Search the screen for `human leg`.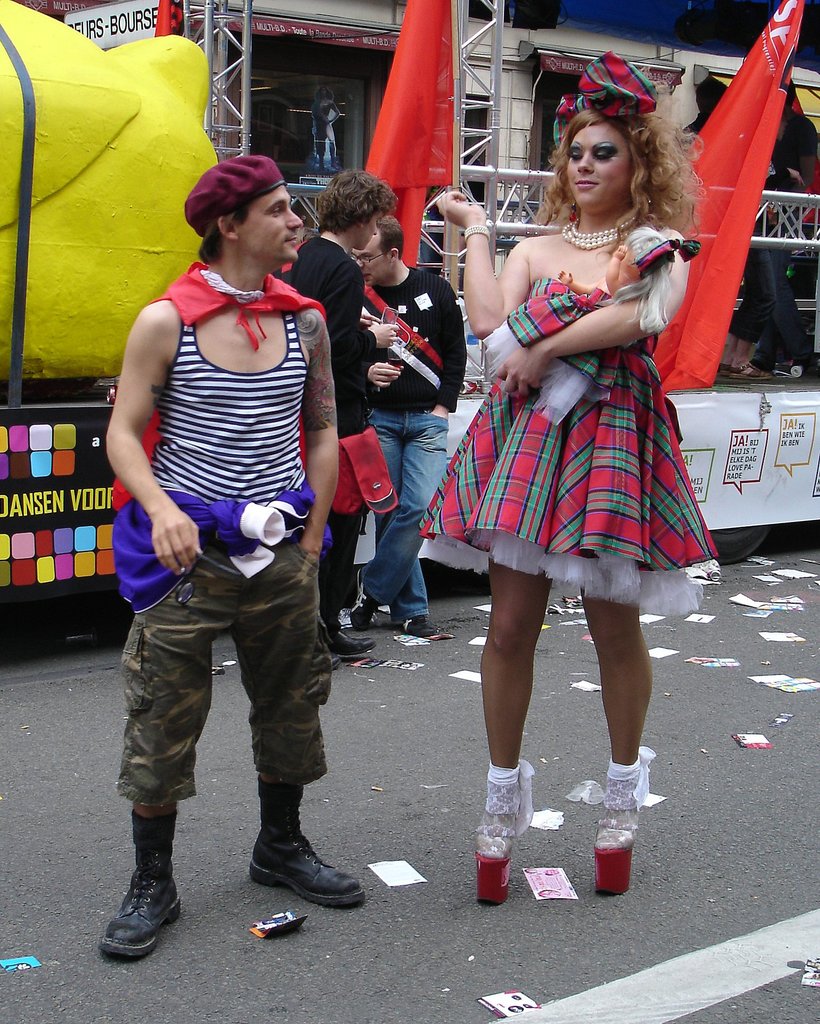
Found at bbox=(756, 324, 776, 370).
